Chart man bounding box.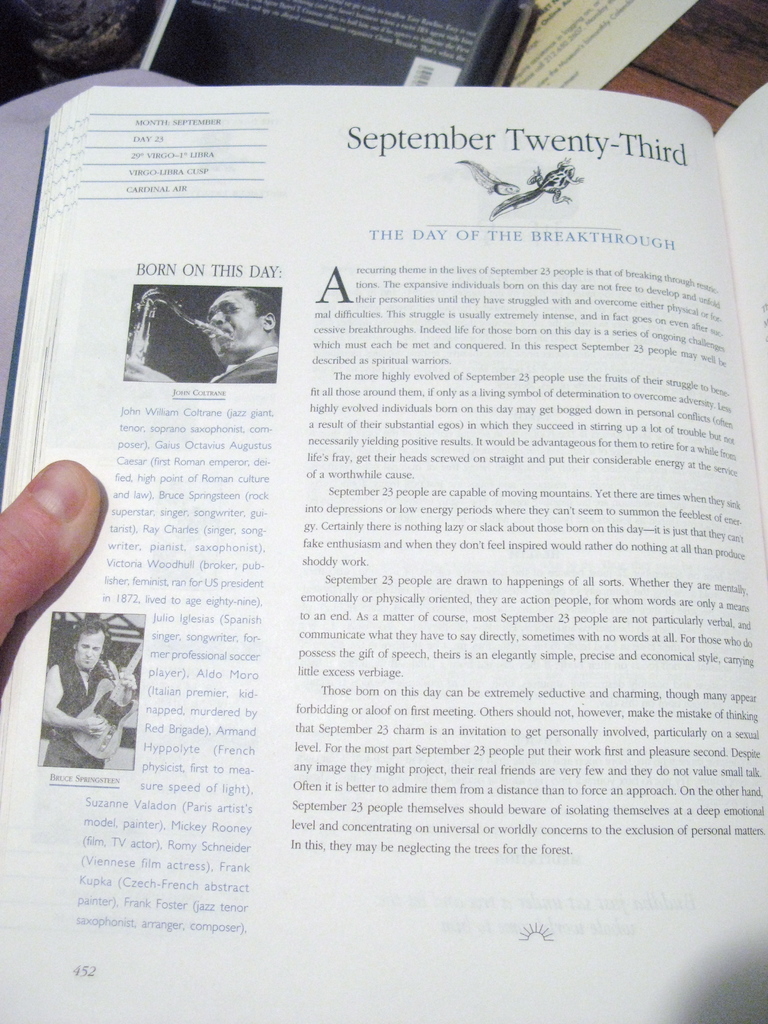
Charted: (37,616,140,770).
